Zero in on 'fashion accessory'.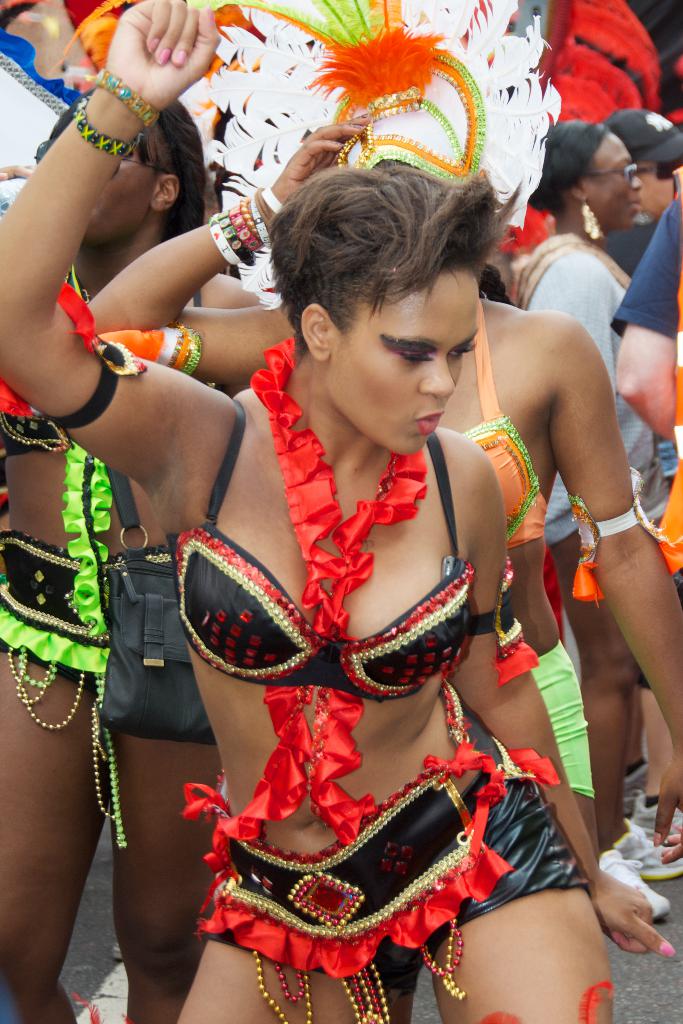
Zeroed in: l=633, t=161, r=682, b=182.
